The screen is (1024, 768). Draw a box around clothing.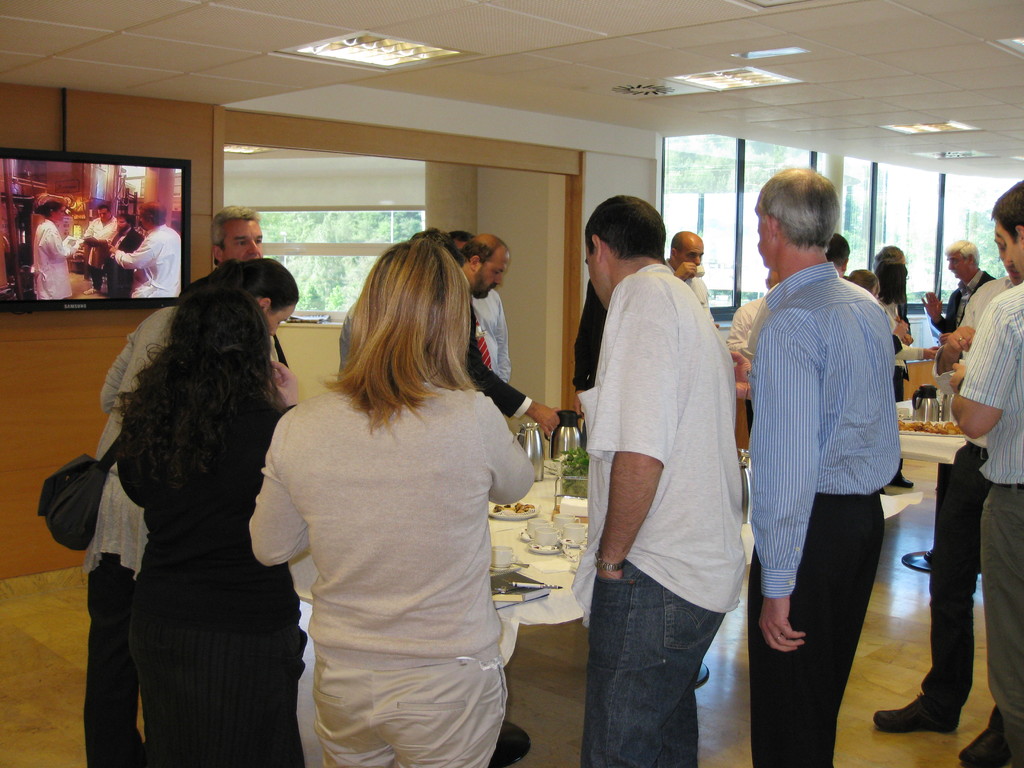
[575, 281, 596, 401].
